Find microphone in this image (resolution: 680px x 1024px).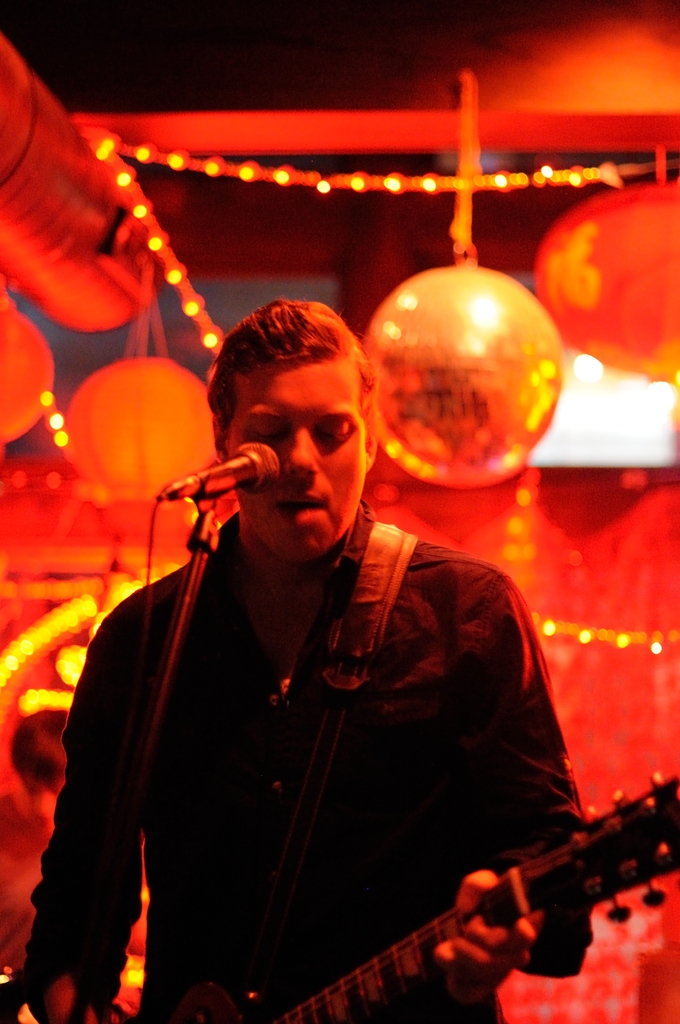
left=161, top=442, right=287, bottom=506.
